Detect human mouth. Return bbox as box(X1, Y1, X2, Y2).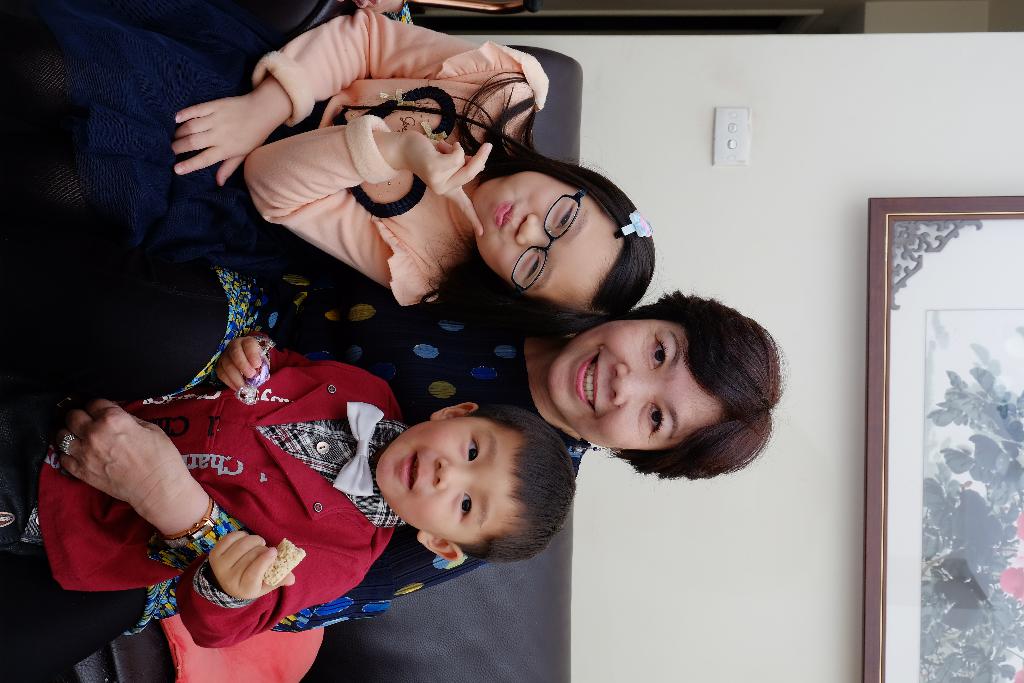
box(495, 203, 513, 231).
